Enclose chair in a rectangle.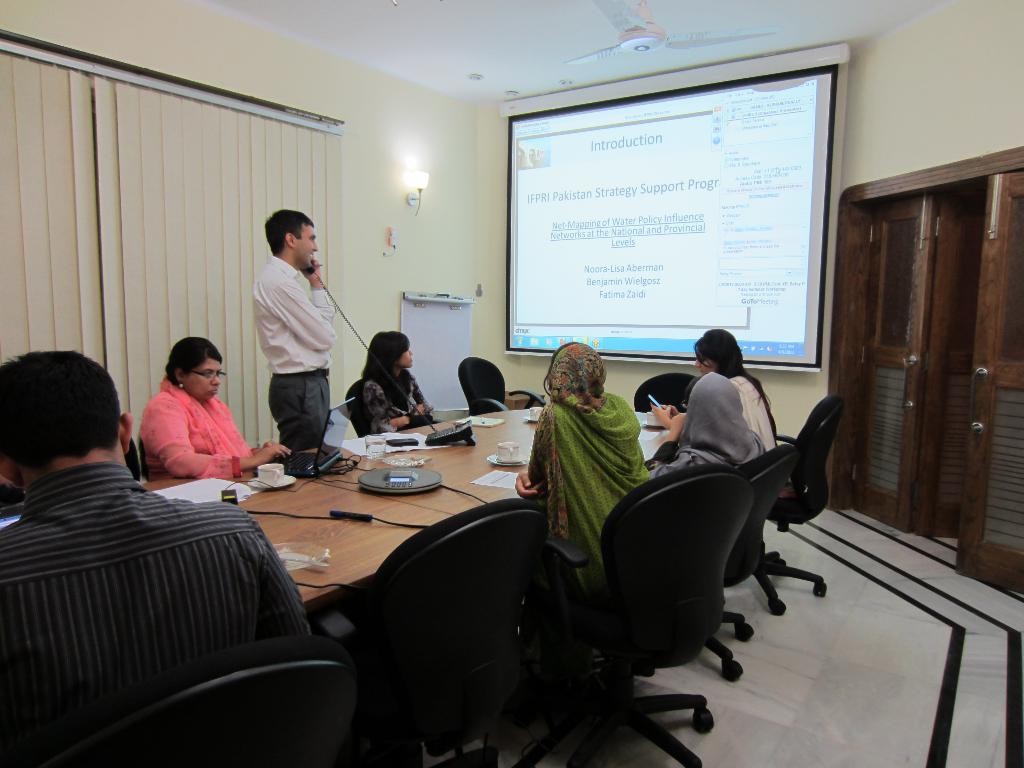
[527,465,758,764].
